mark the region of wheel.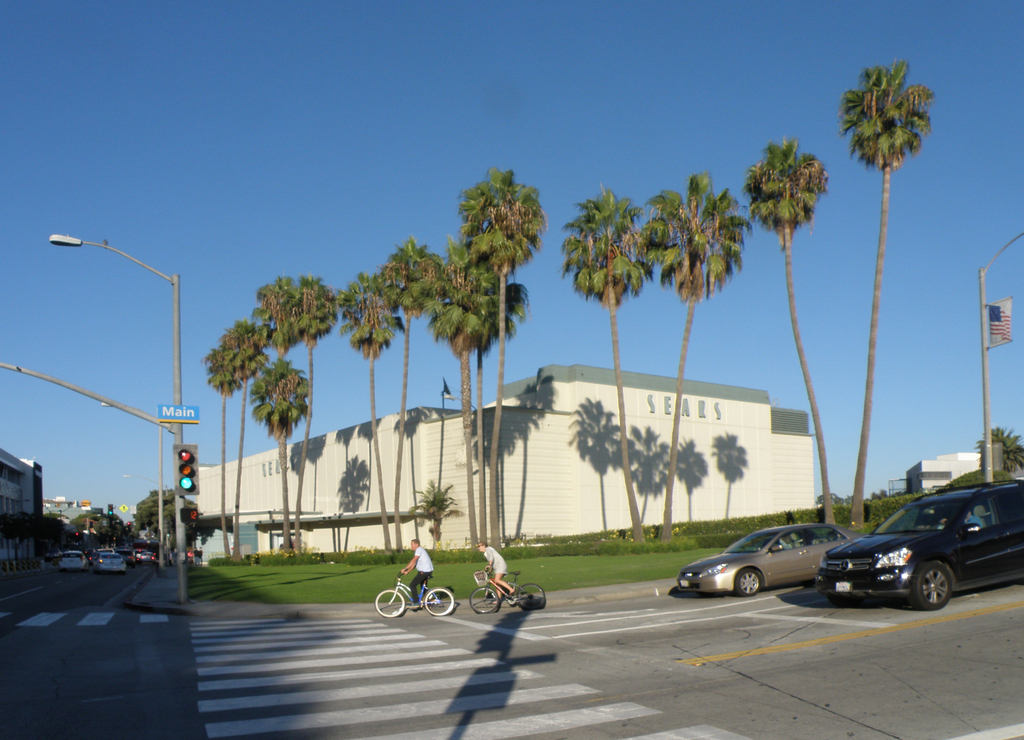
Region: [left=517, top=584, right=552, bottom=614].
